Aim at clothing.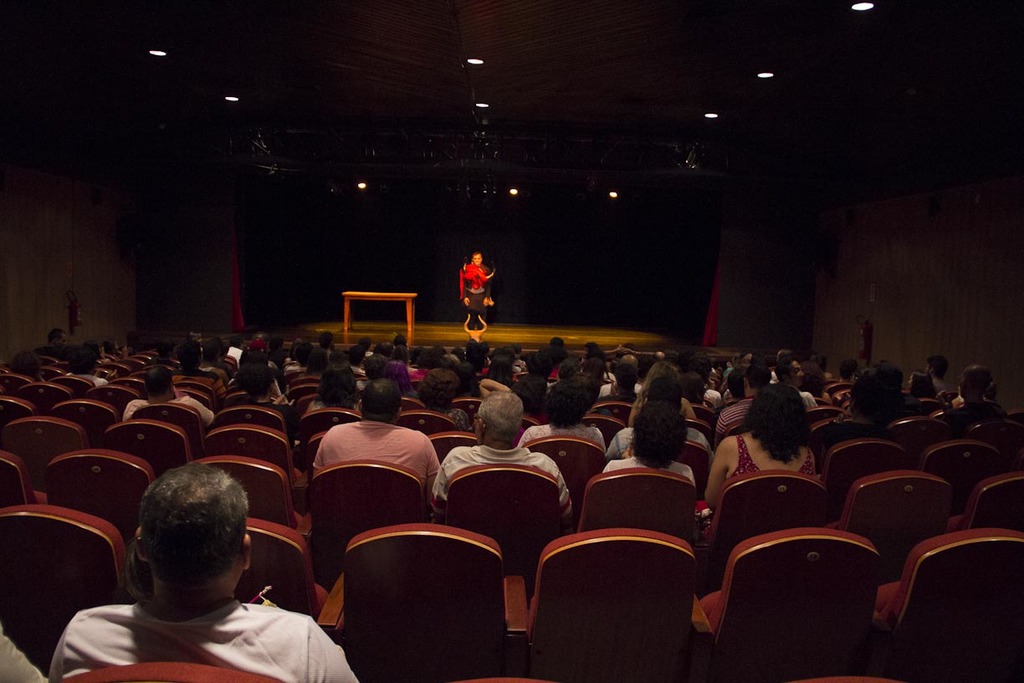
Aimed at pyautogui.locateOnScreen(607, 455, 689, 480).
